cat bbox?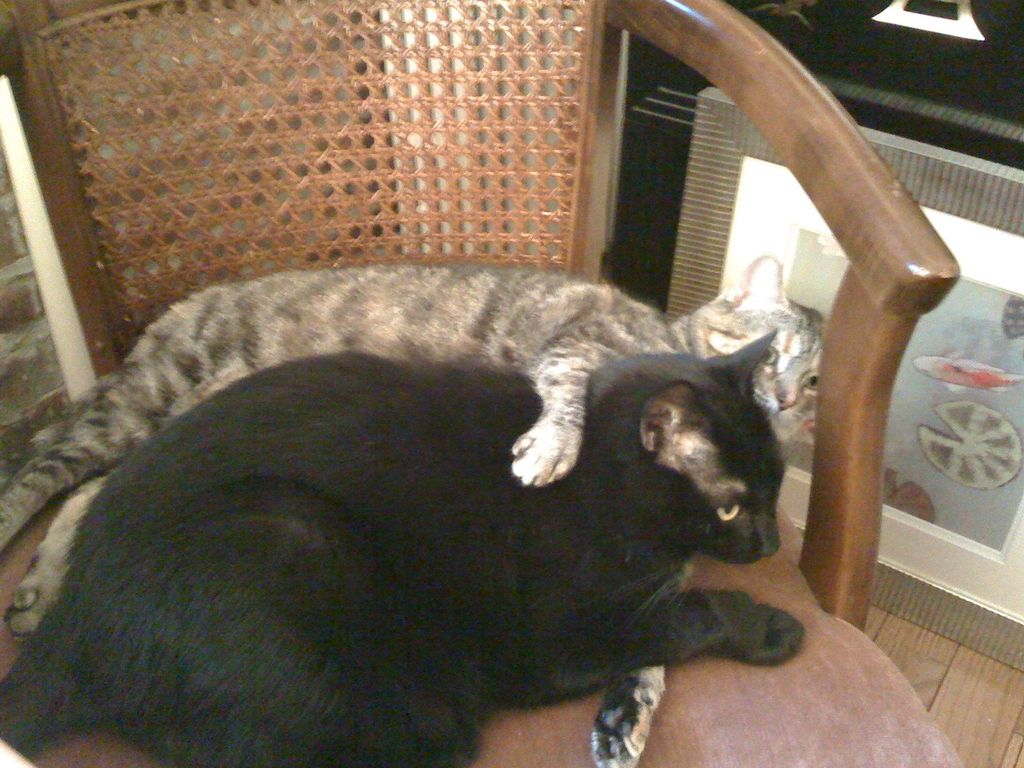
box=[0, 250, 829, 767]
